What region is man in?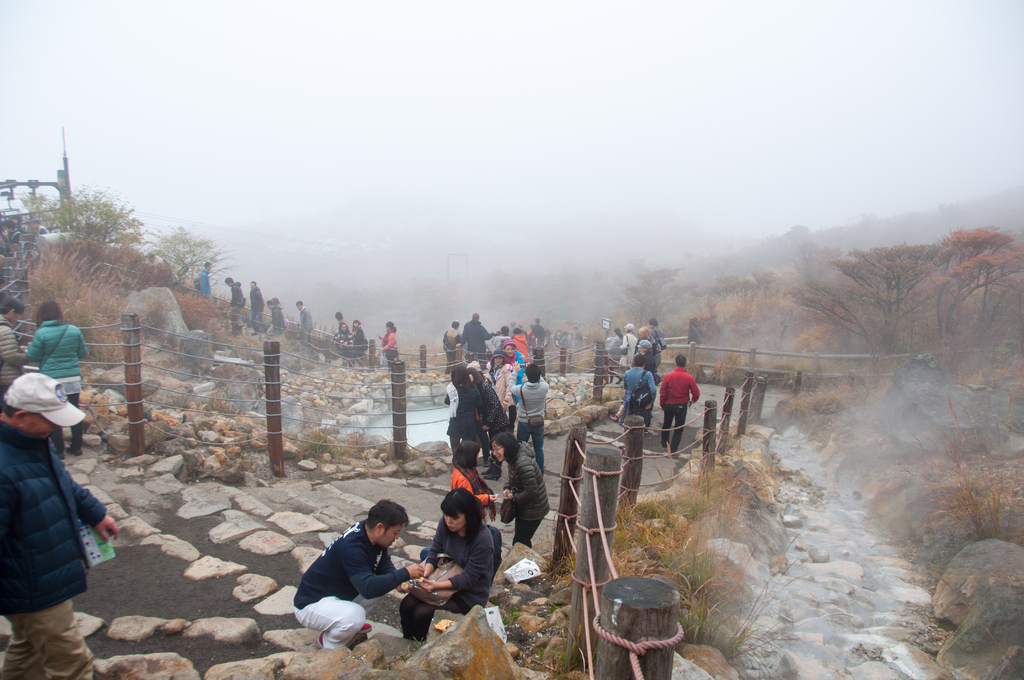
<region>635, 328, 652, 352</region>.
